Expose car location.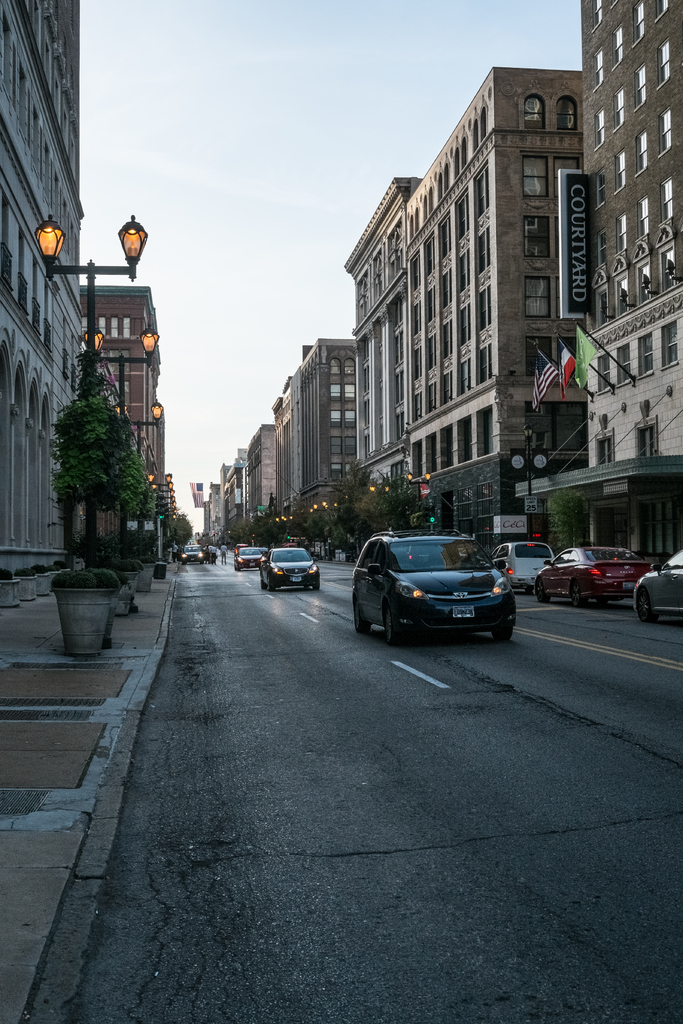
Exposed at [x1=498, y1=540, x2=561, y2=589].
